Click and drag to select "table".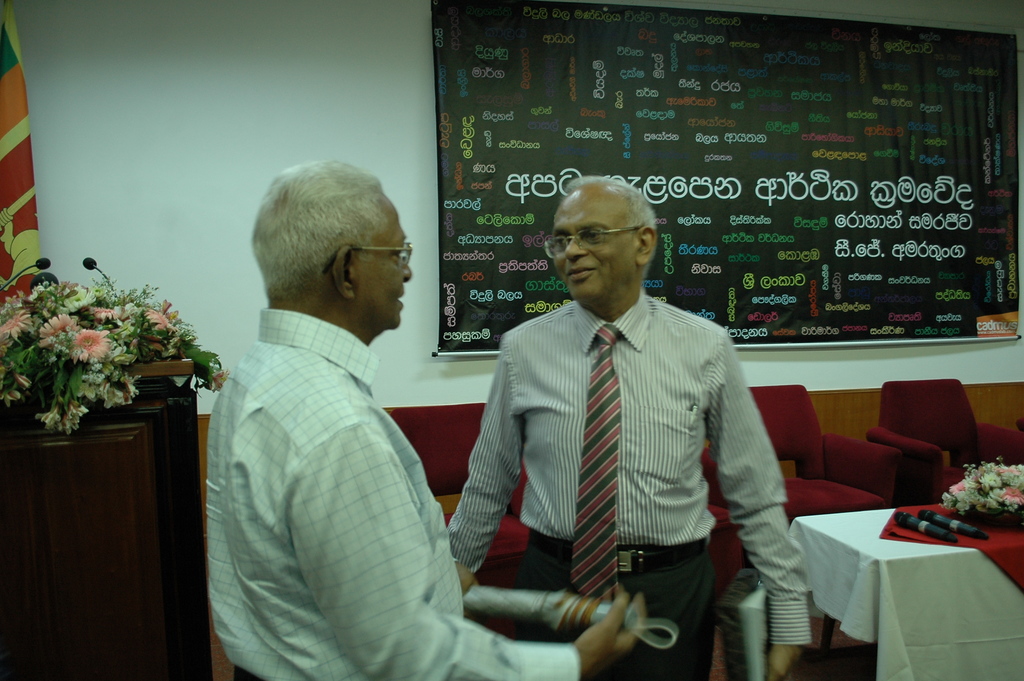
Selection: 782,486,1023,680.
